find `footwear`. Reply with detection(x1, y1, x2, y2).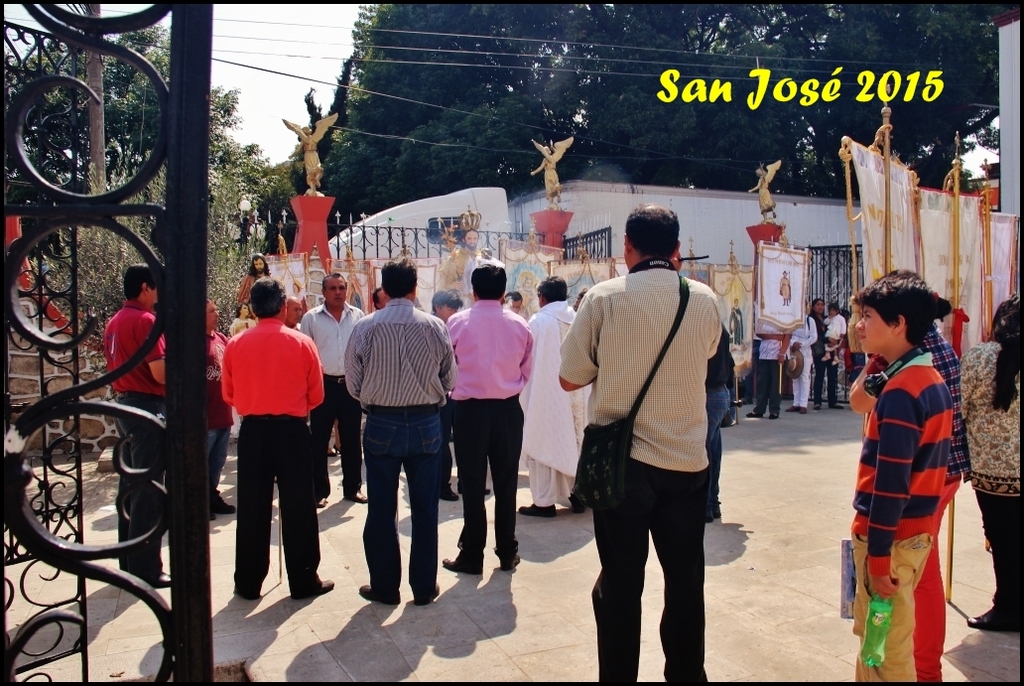
detection(345, 489, 372, 502).
